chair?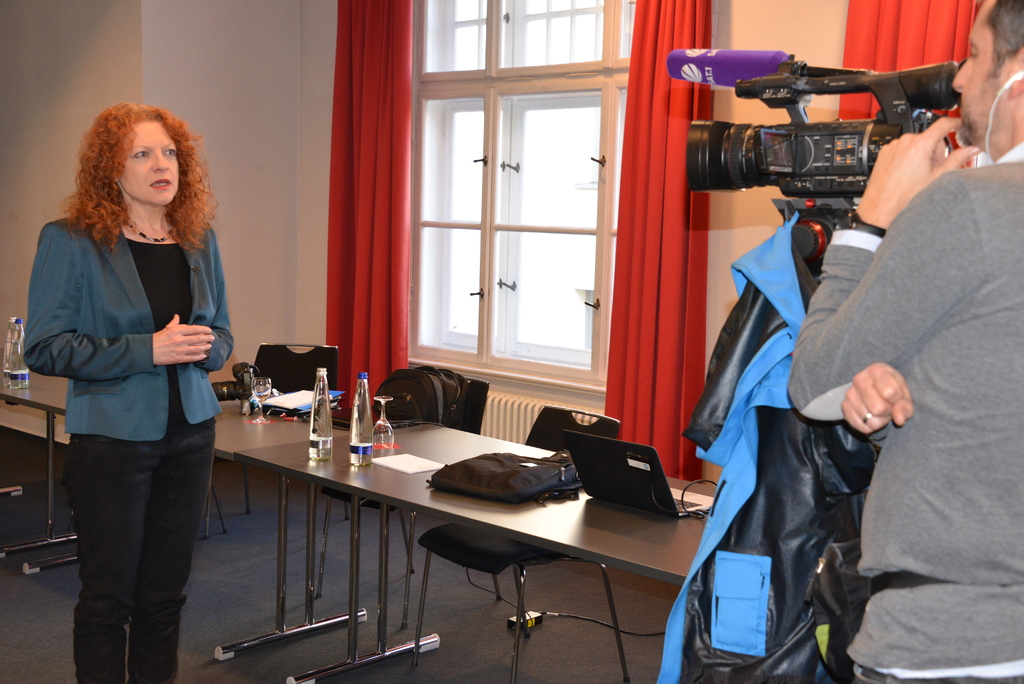
box(203, 344, 341, 559)
